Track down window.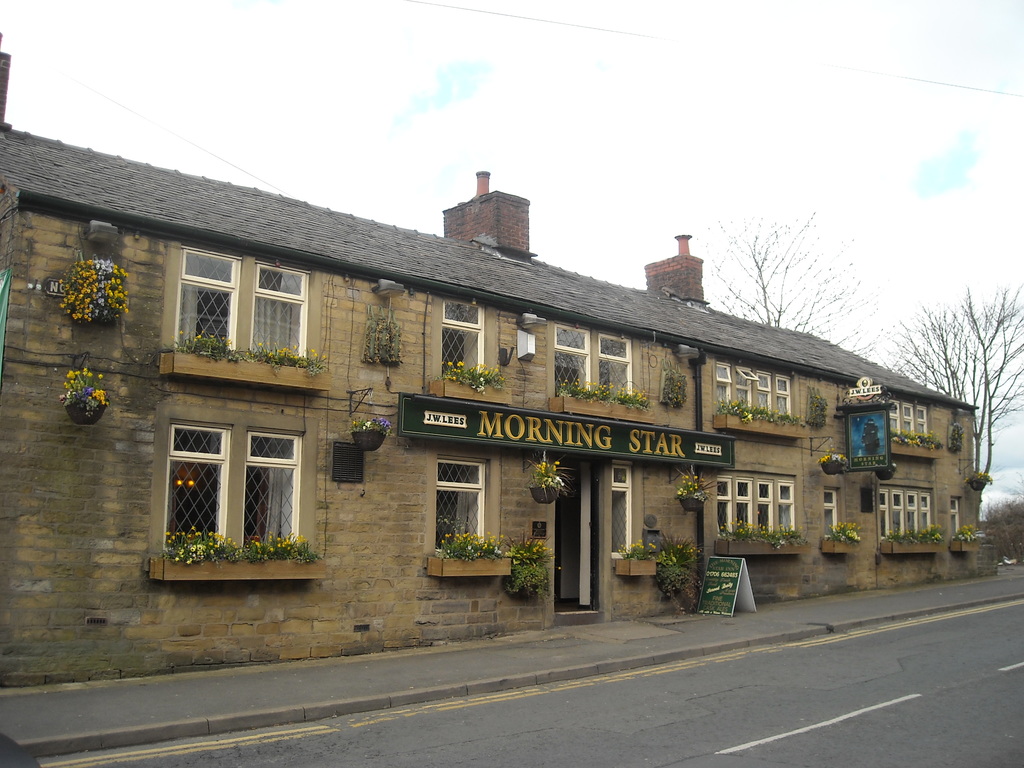
Tracked to [x1=173, y1=239, x2=243, y2=361].
